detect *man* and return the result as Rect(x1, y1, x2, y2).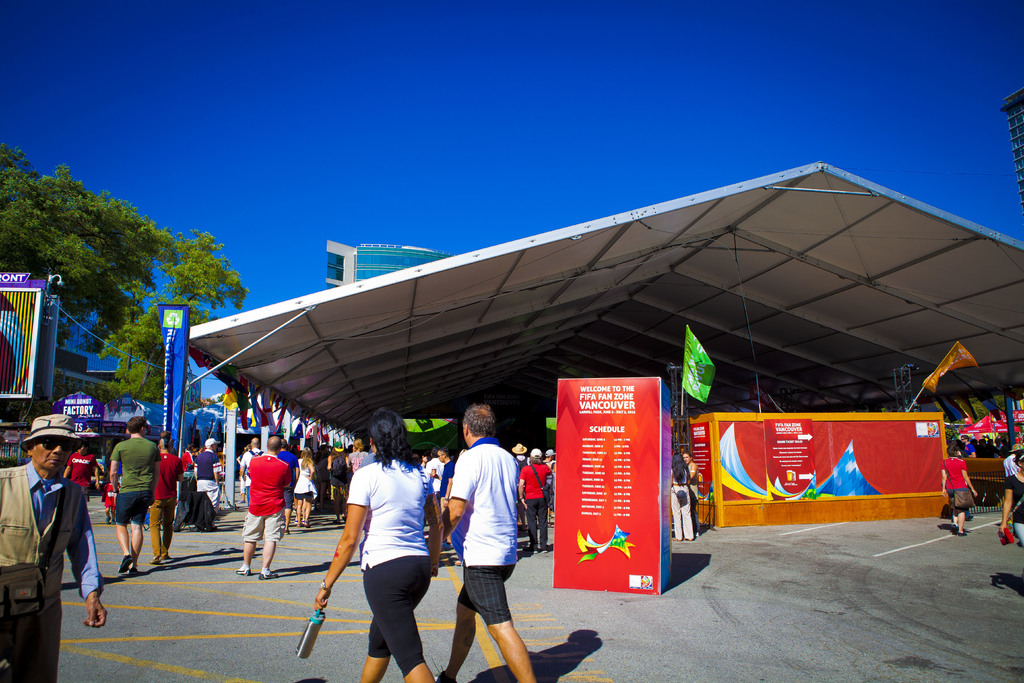
Rect(180, 441, 198, 468).
